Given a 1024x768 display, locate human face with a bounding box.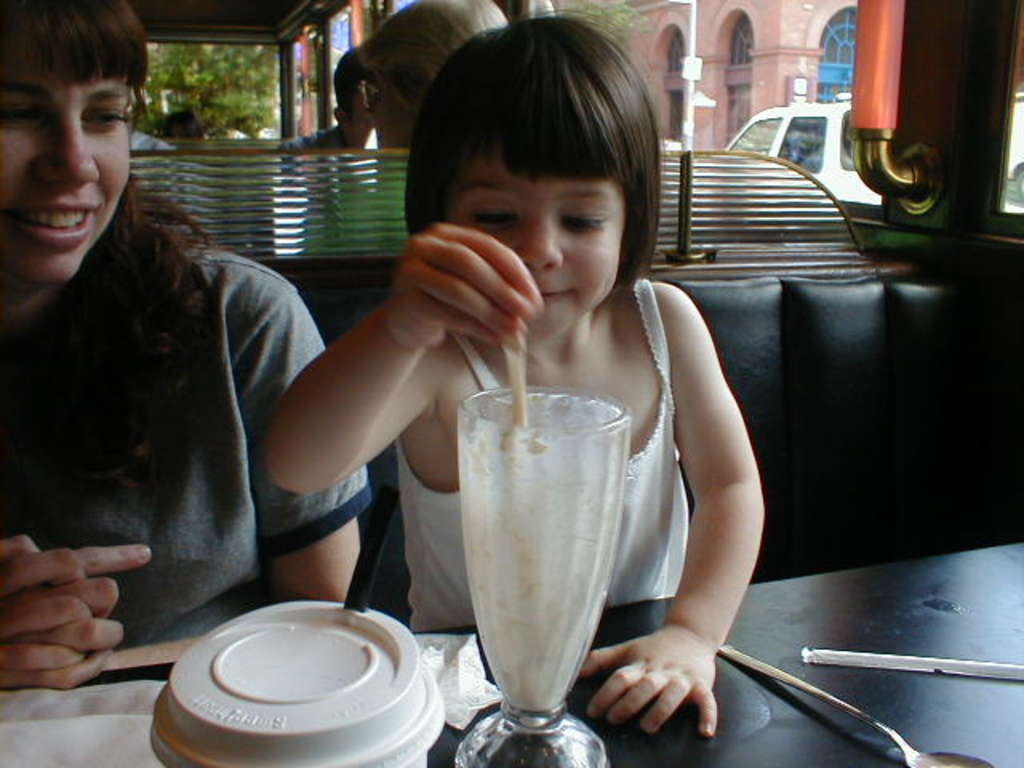
Located: <region>443, 146, 621, 336</region>.
